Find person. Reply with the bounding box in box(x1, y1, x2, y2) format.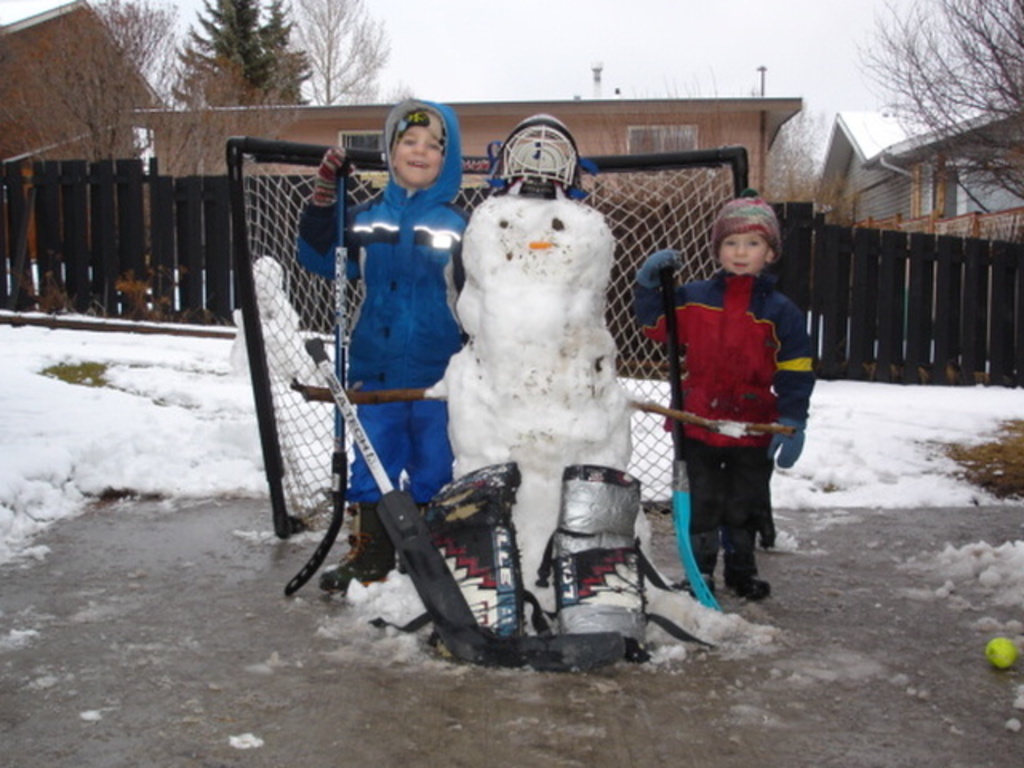
box(630, 187, 818, 600).
